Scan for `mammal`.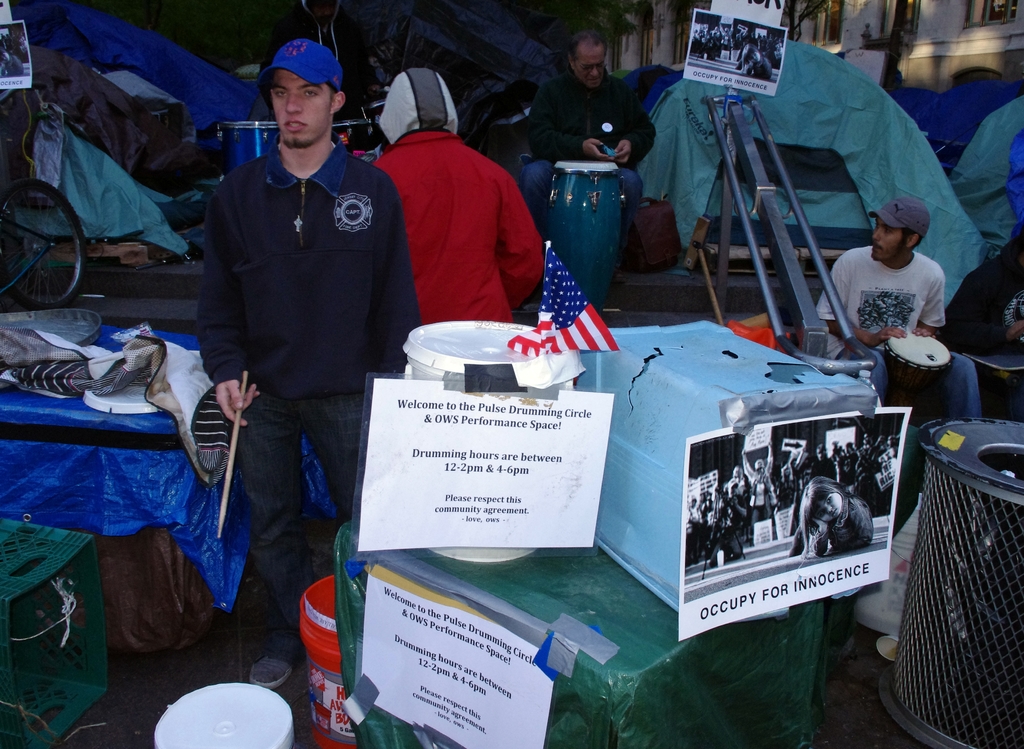
Scan result: (left=365, top=65, right=550, bottom=327).
